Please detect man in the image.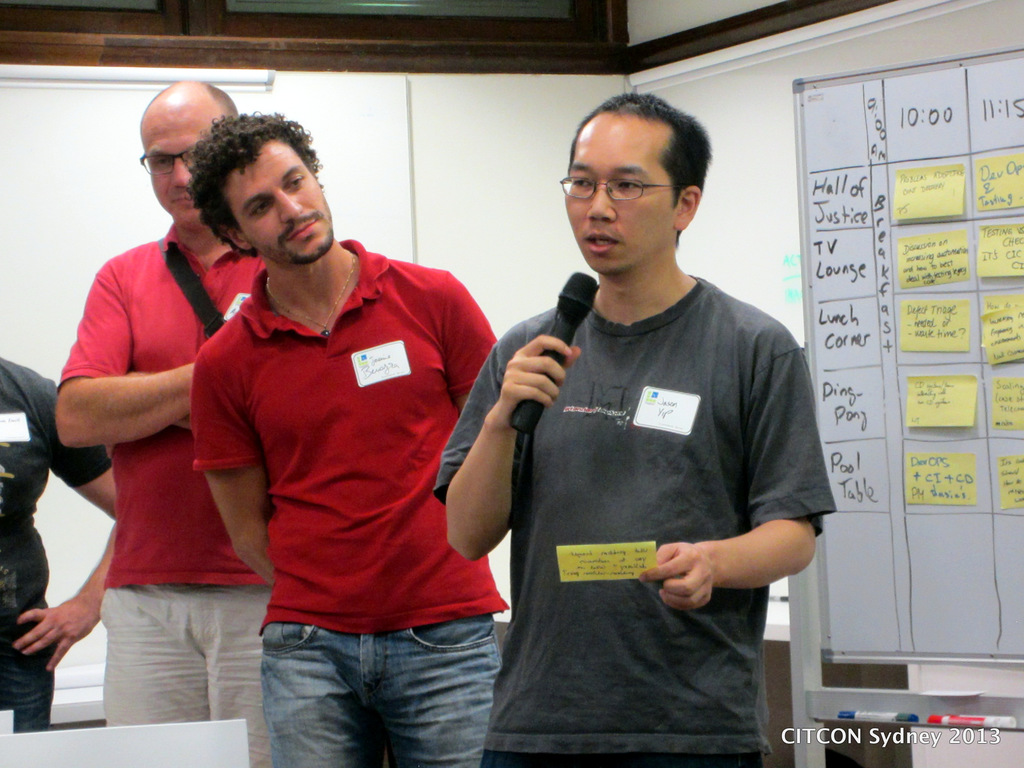
(186,114,504,767).
